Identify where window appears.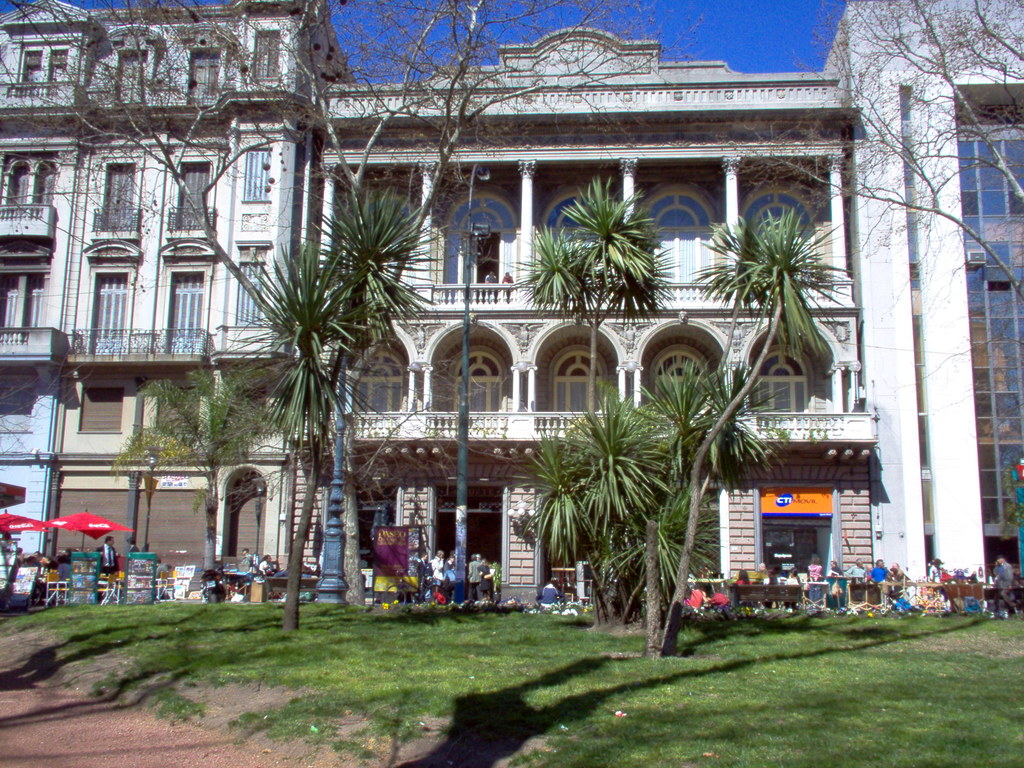
Appears at rect(93, 154, 143, 240).
